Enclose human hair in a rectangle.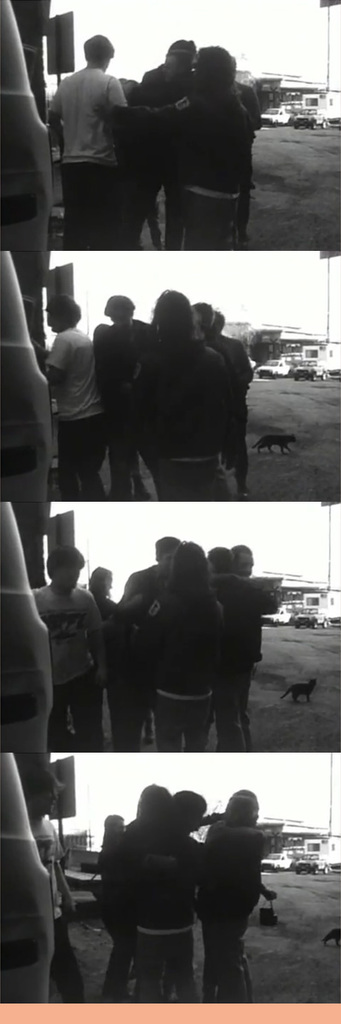
<bbox>44, 297, 82, 332</bbox>.
